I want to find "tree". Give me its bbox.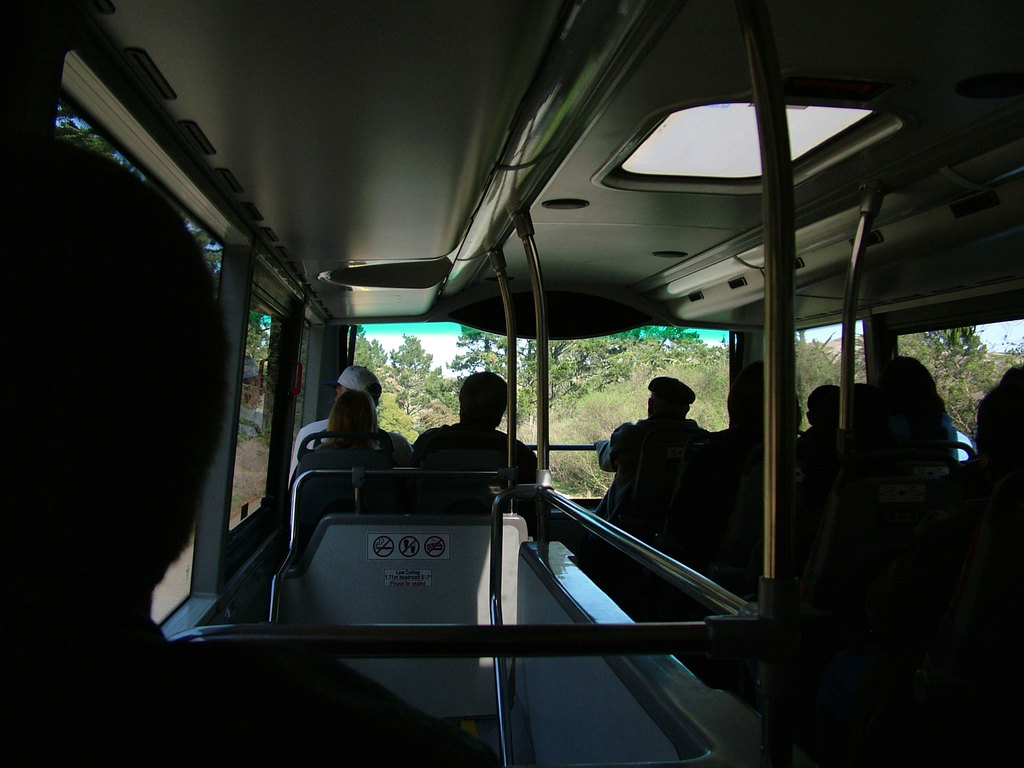
536, 331, 714, 407.
